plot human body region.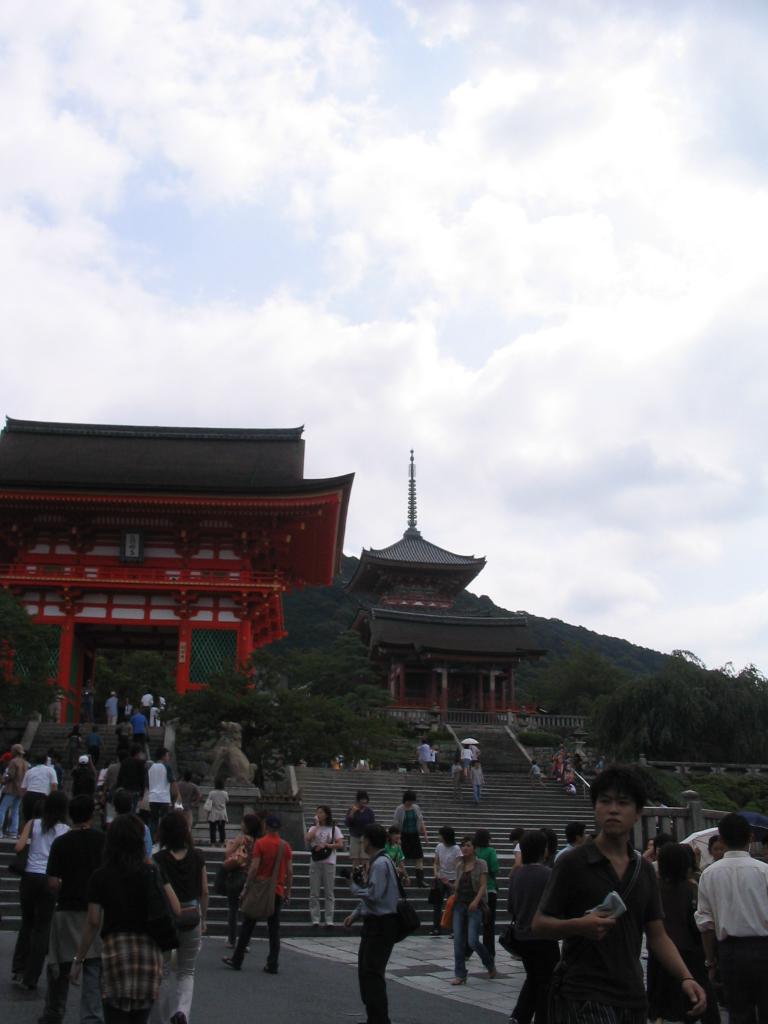
Plotted at 86 721 111 760.
